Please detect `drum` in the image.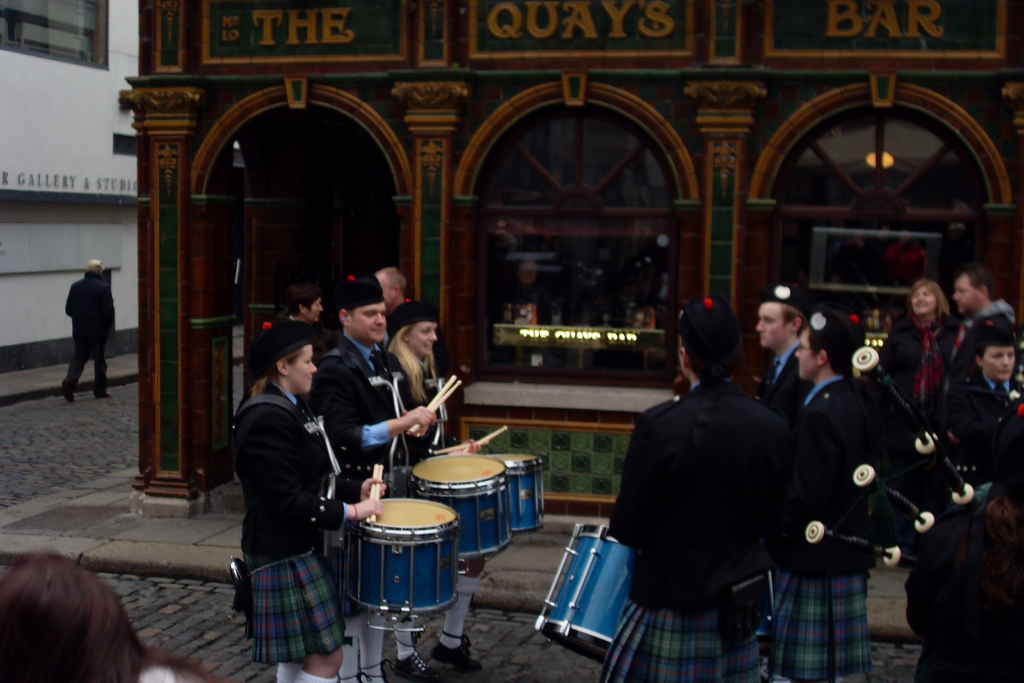
l=407, t=452, r=509, b=561.
